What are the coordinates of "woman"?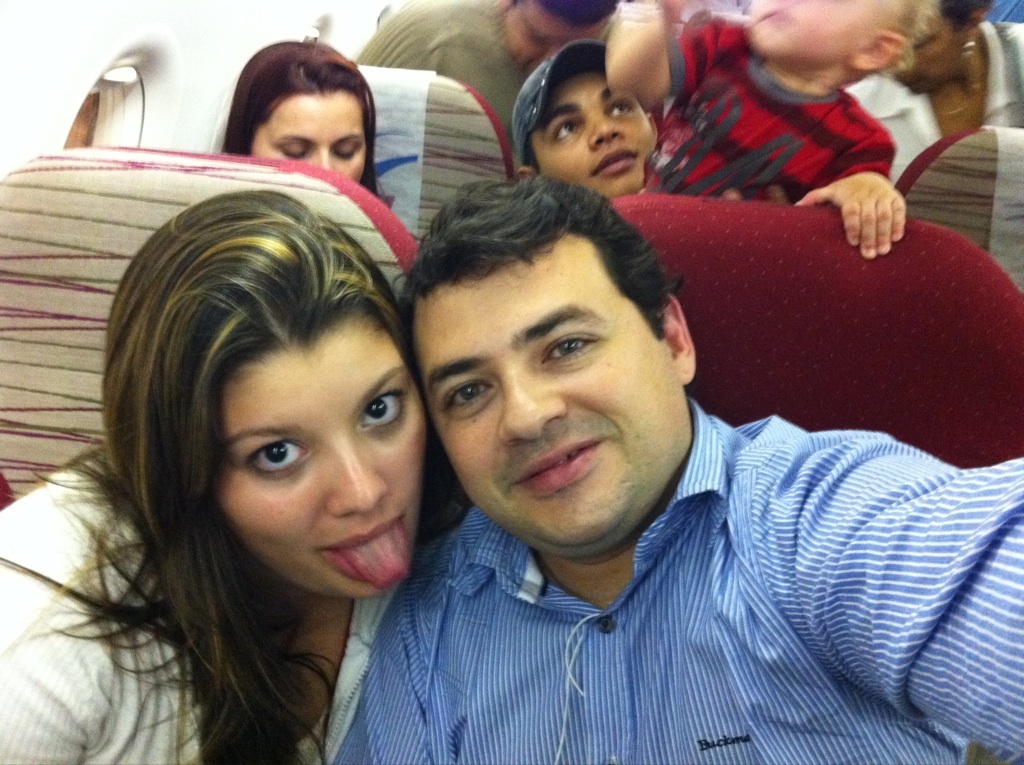
{"x1": 217, "y1": 39, "x2": 393, "y2": 204}.
